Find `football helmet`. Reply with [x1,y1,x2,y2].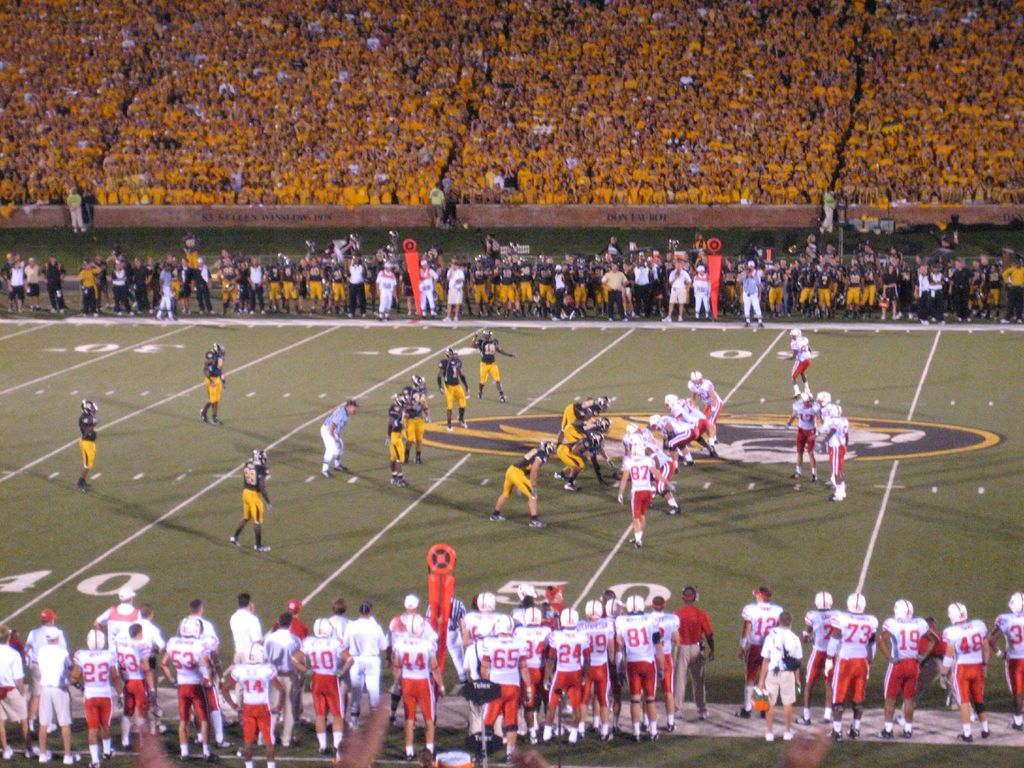
[493,616,520,632].
